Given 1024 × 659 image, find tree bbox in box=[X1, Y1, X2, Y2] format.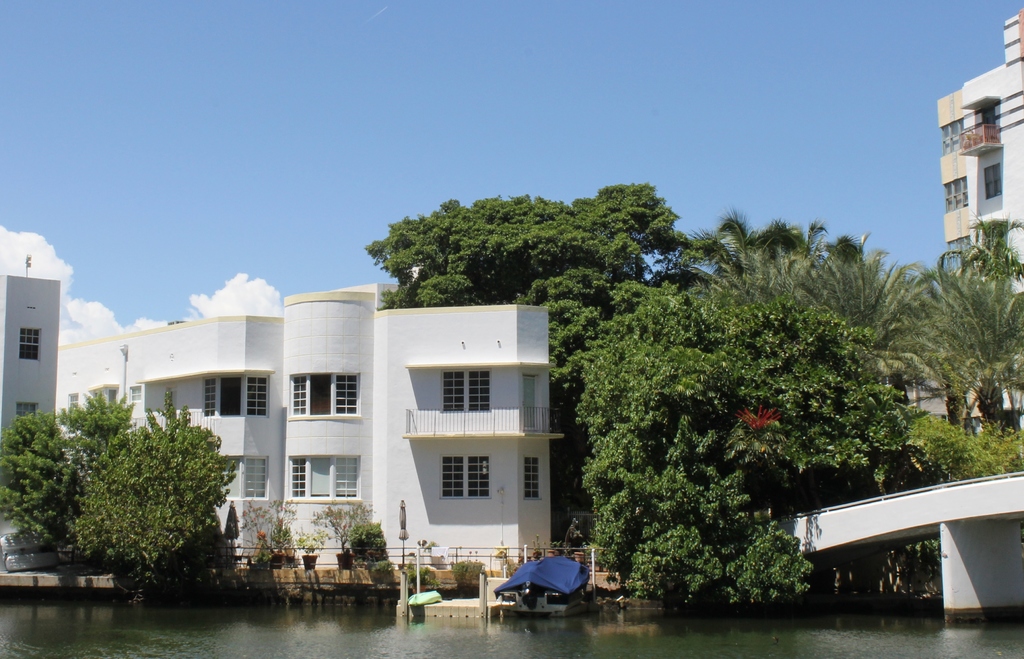
box=[551, 288, 910, 607].
